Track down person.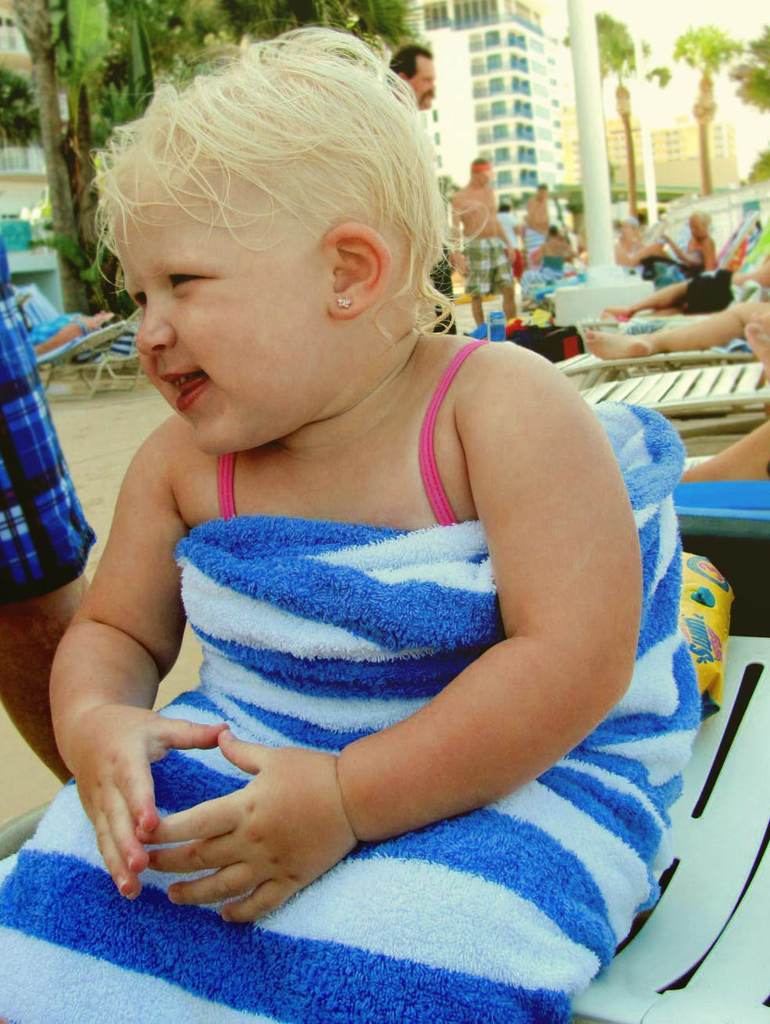
Tracked to Rect(599, 254, 769, 318).
